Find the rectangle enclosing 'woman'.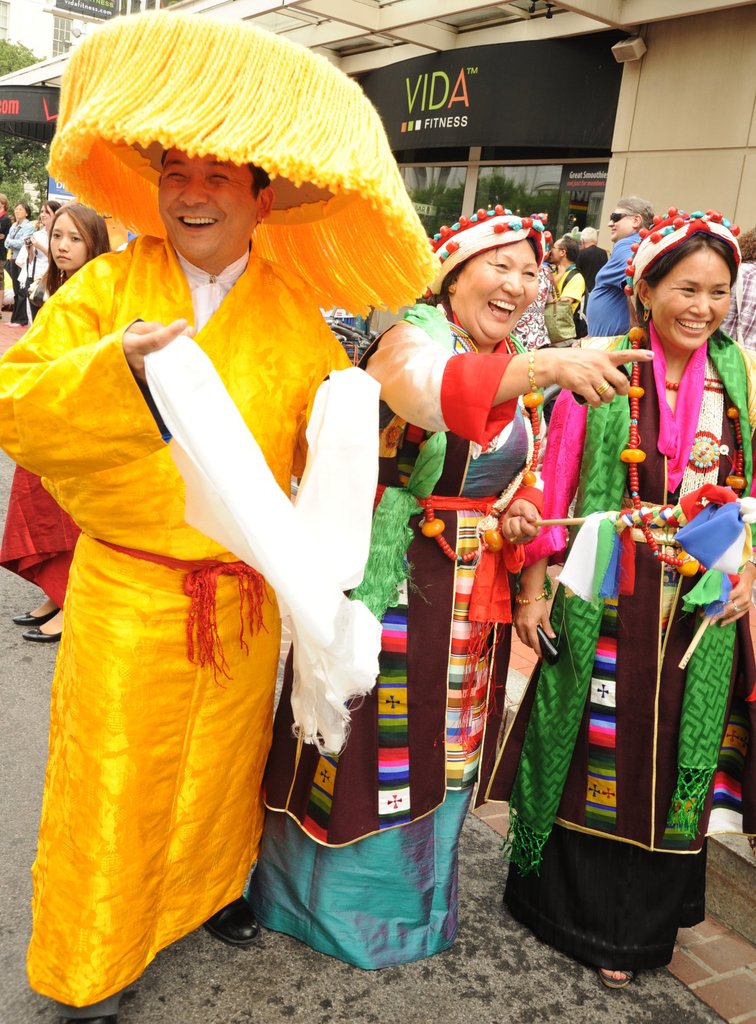
rect(249, 208, 657, 972).
